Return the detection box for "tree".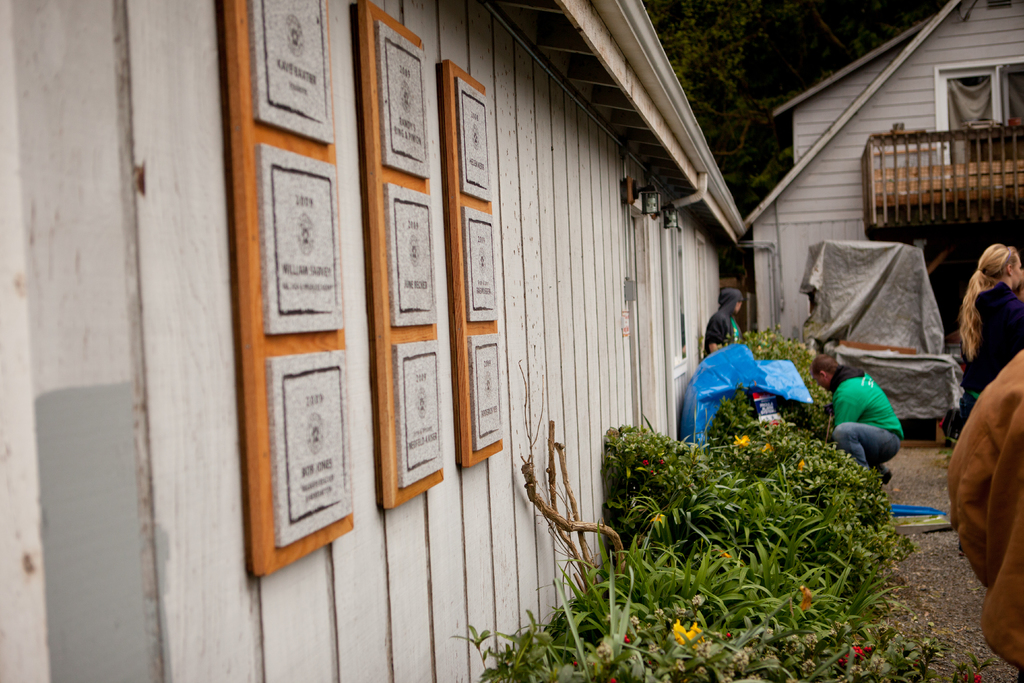
bbox=[646, 0, 927, 218].
